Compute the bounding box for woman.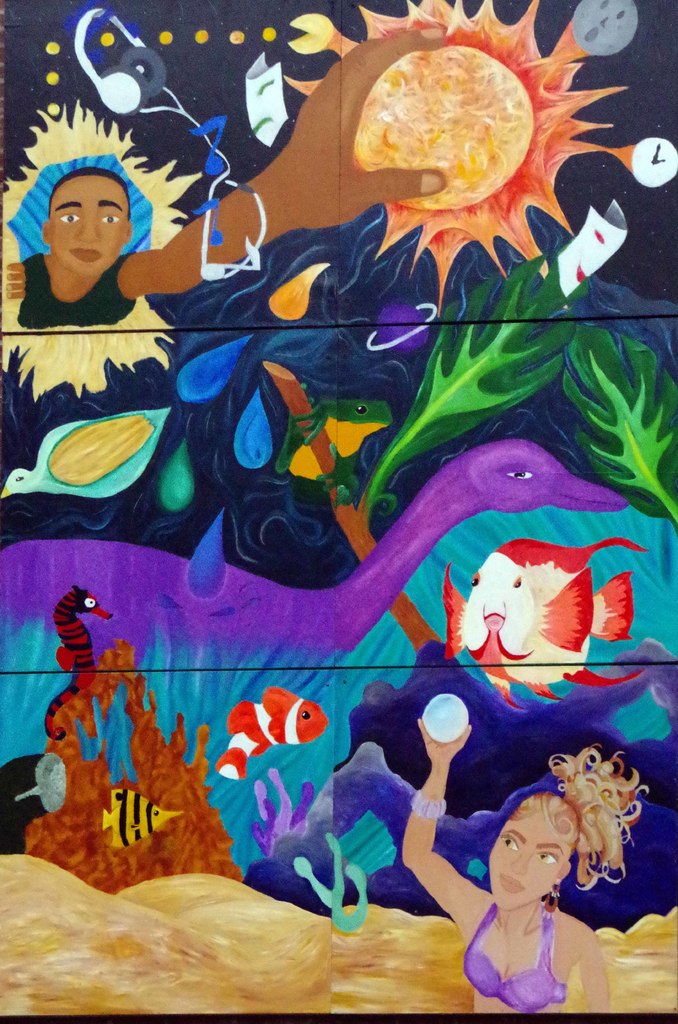
Rect(432, 711, 642, 986).
